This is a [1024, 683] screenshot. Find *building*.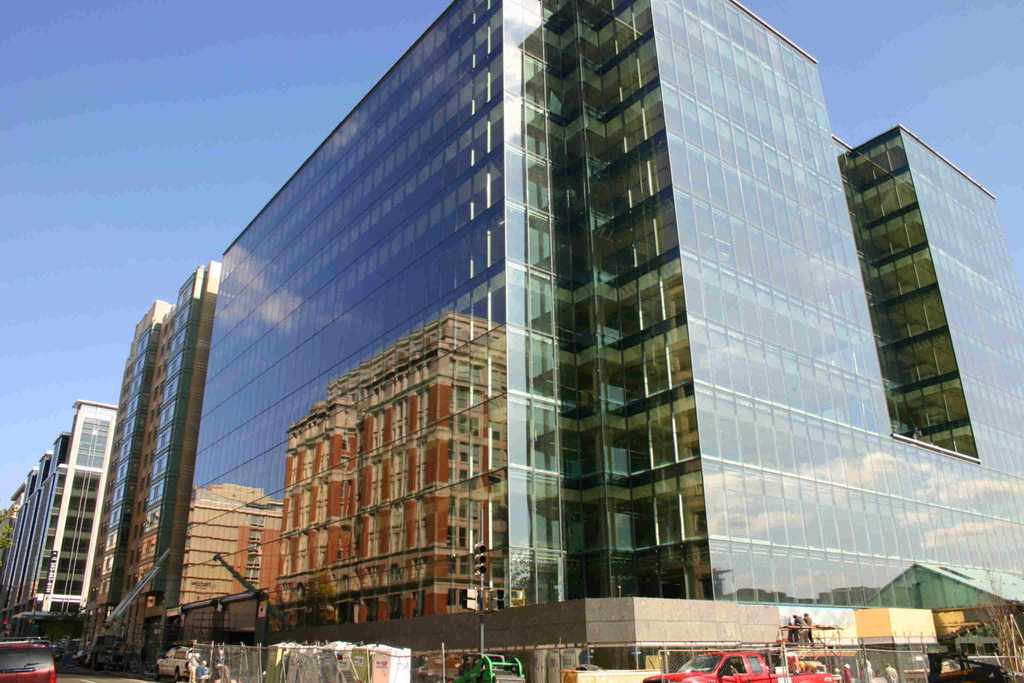
Bounding box: [left=74, top=259, right=223, bottom=666].
